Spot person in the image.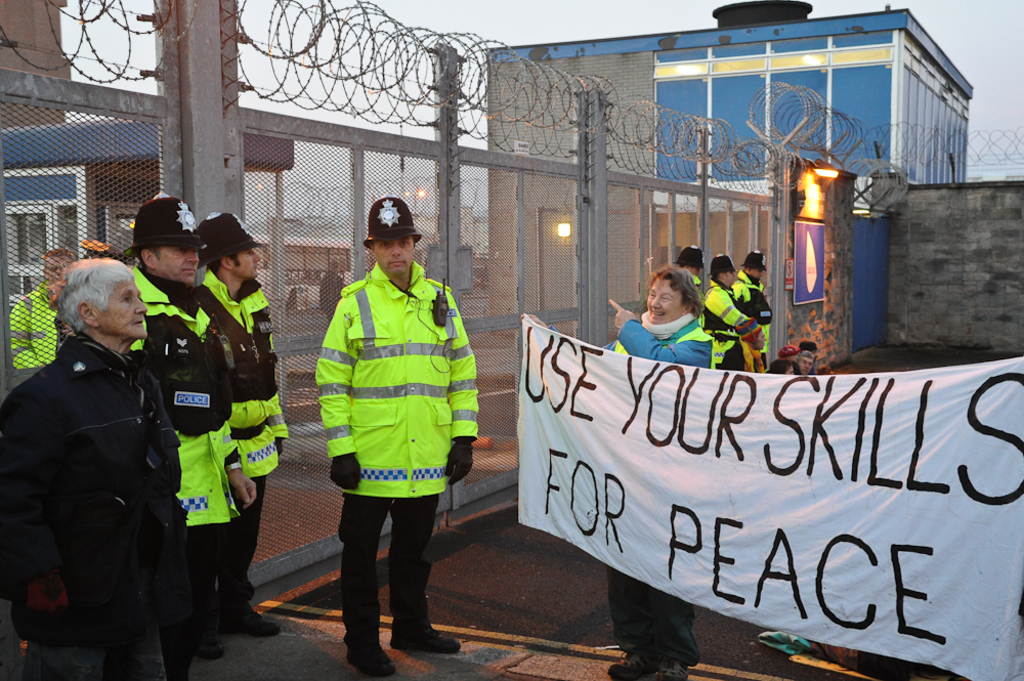
person found at 729:249:771:373.
